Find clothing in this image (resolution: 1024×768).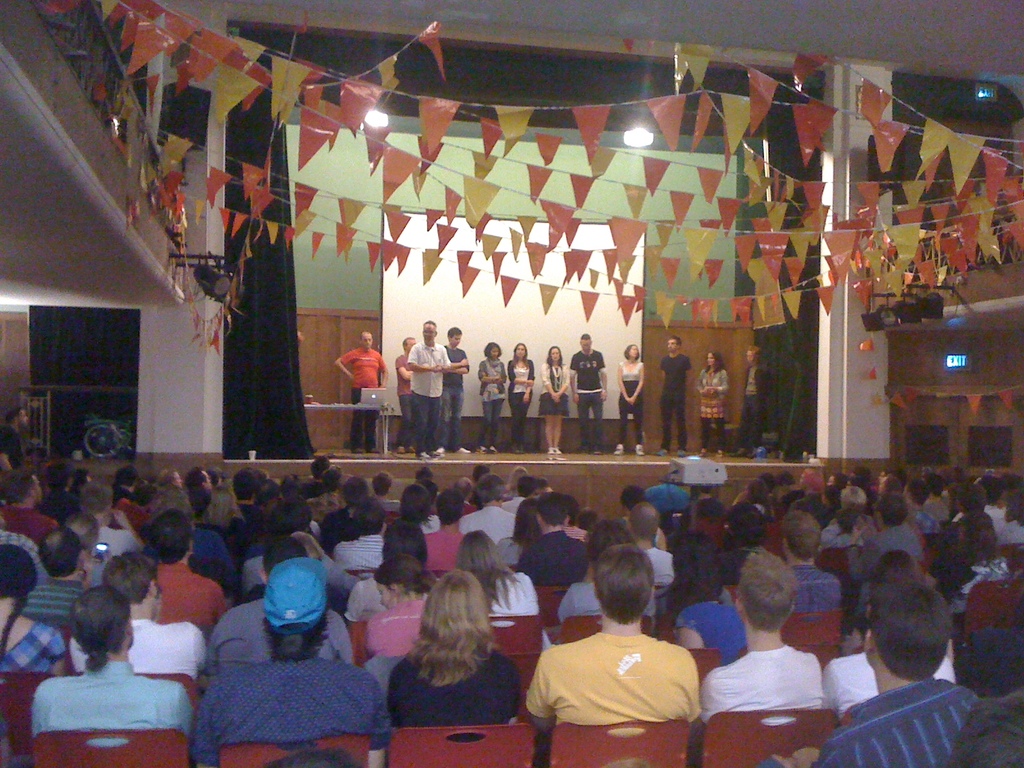
locate(617, 361, 646, 442).
